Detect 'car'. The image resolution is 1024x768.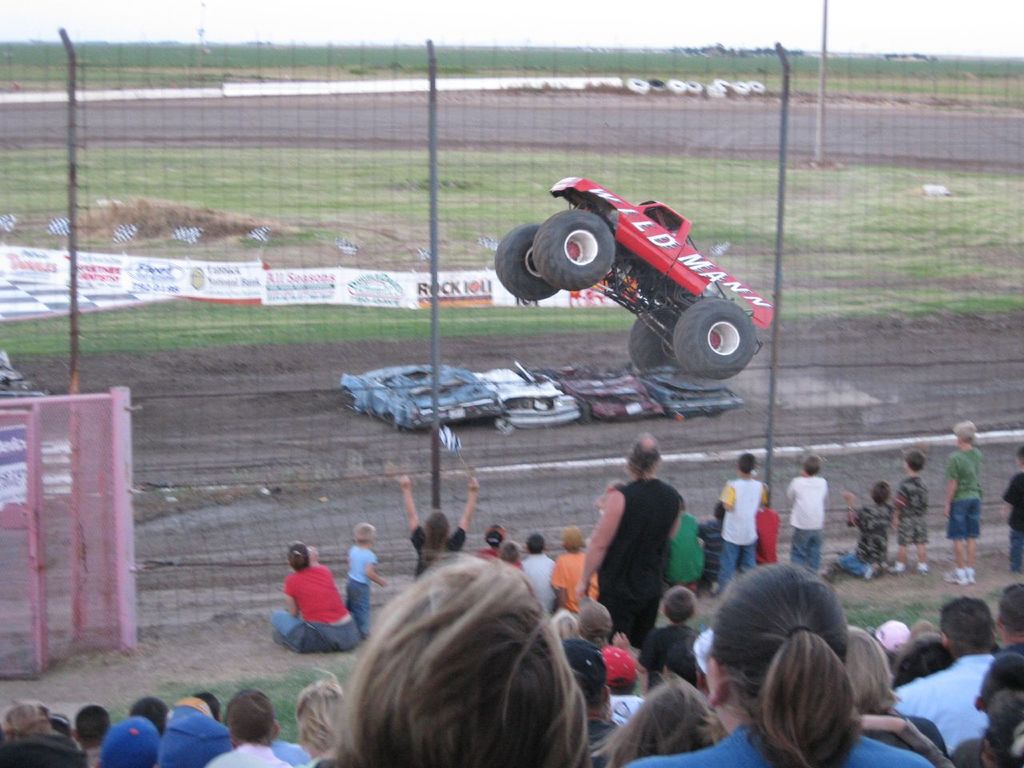
[536,368,663,424].
